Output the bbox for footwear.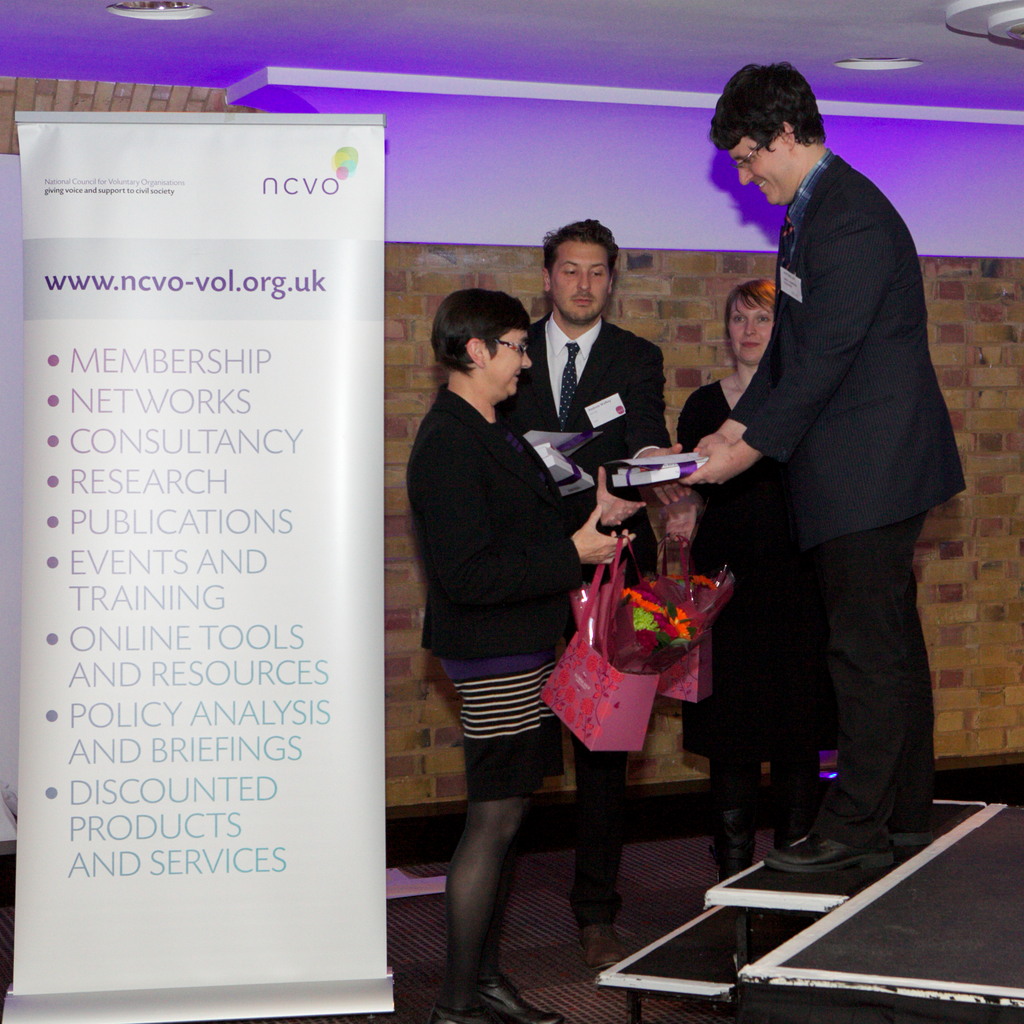
Rect(764, 817, 900, 872).
